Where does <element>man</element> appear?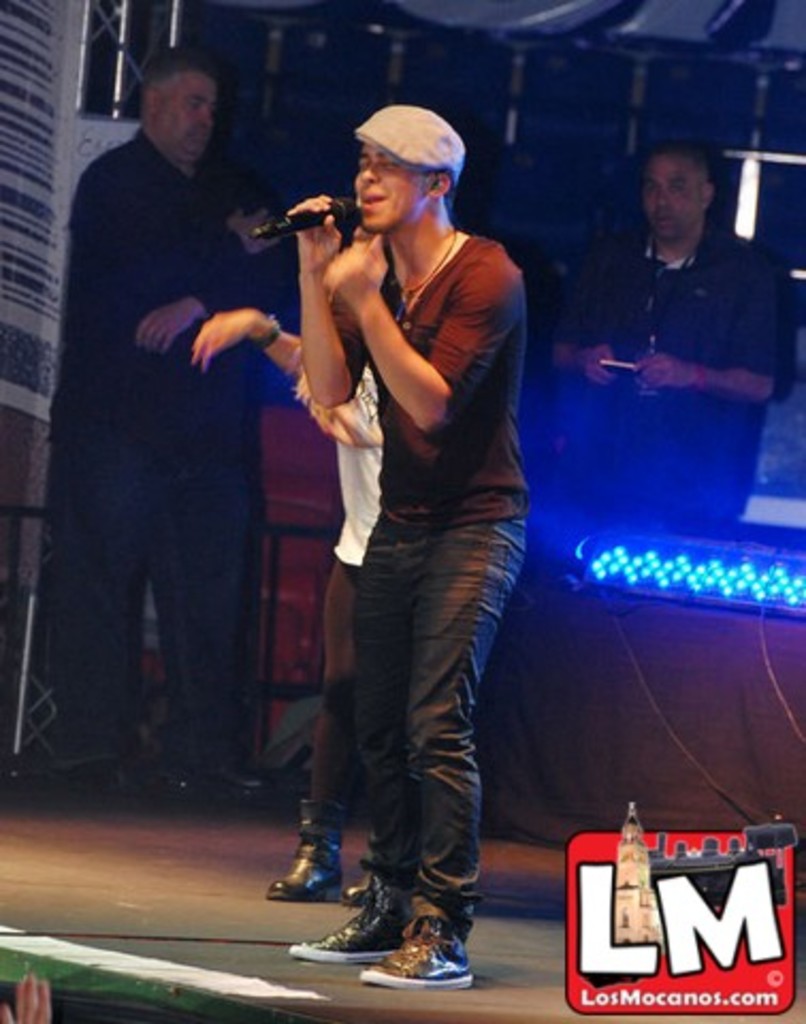
Appears at x1=11, y1=4, x2=322, y2=772.
